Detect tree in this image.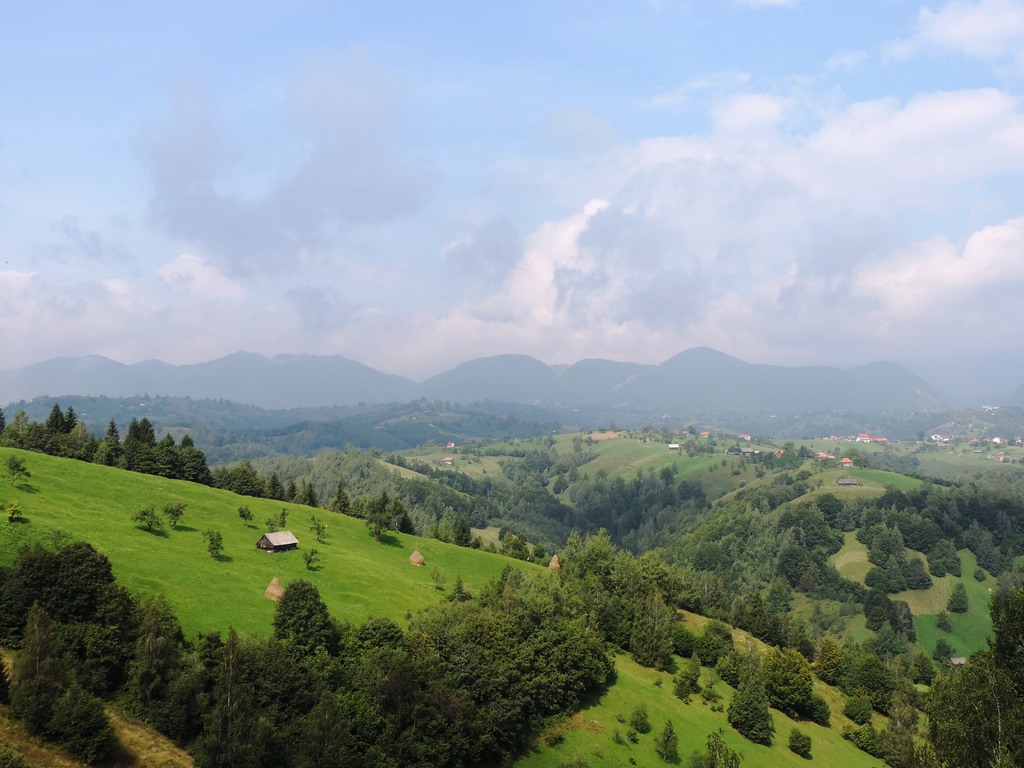
Detection: 6 454 33 484.
